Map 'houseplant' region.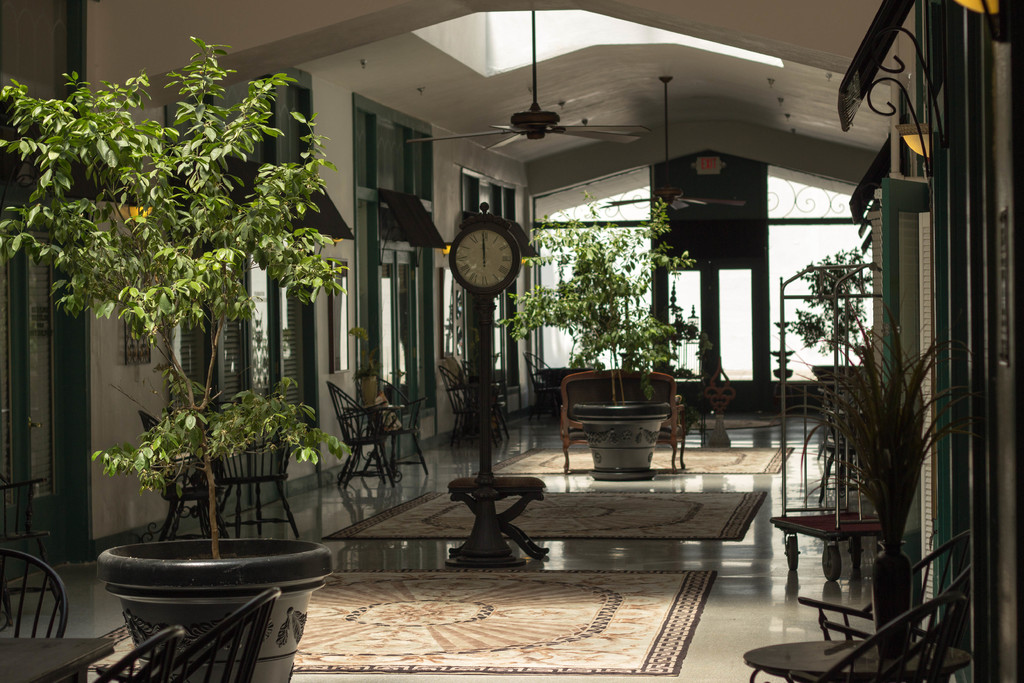
Mapped to [355, 319, 388, 409].
